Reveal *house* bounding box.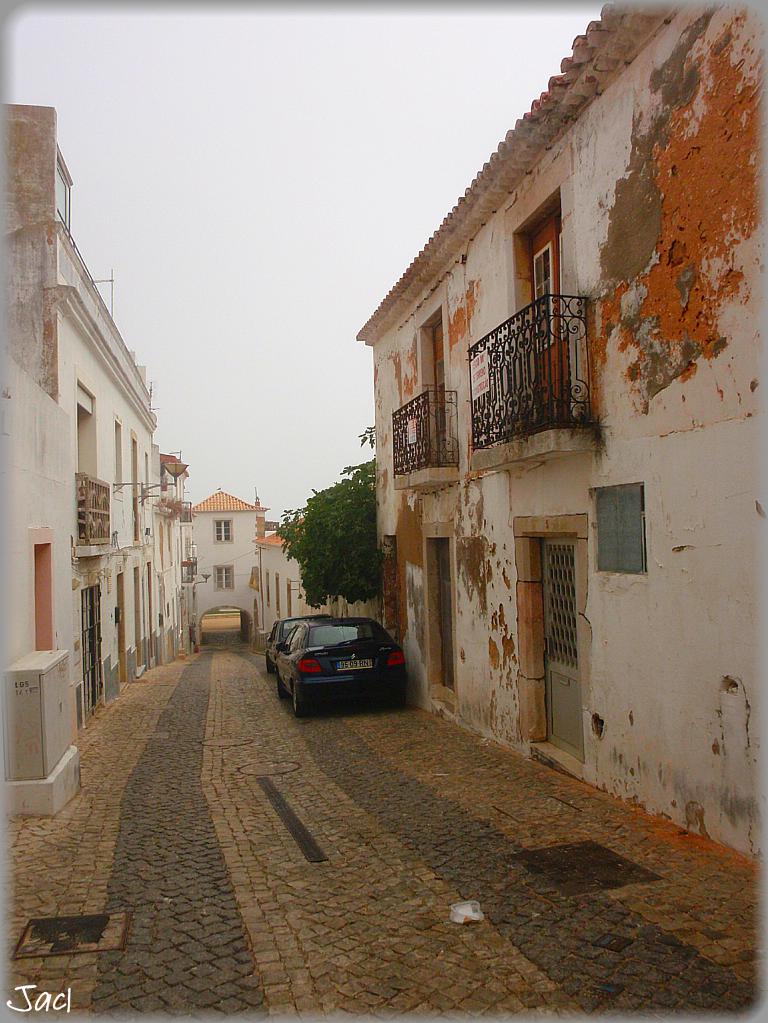
Revealed: locate(518, 42, 625, 790).
